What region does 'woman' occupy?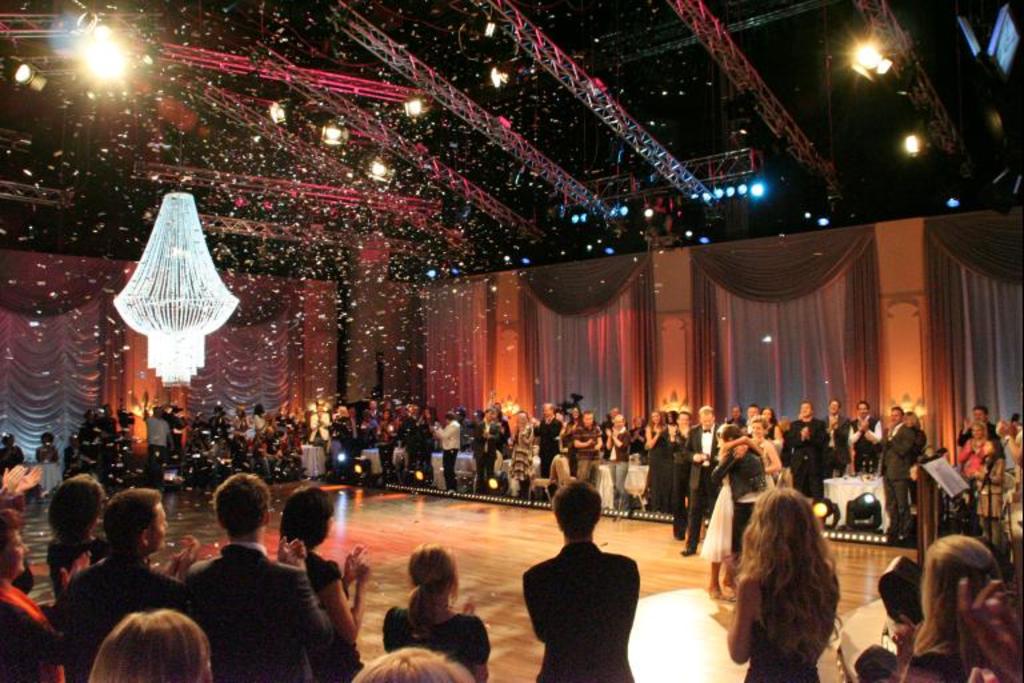
{"x1": 375, "y1": 406, "x2": 399, "y2": 486}.
